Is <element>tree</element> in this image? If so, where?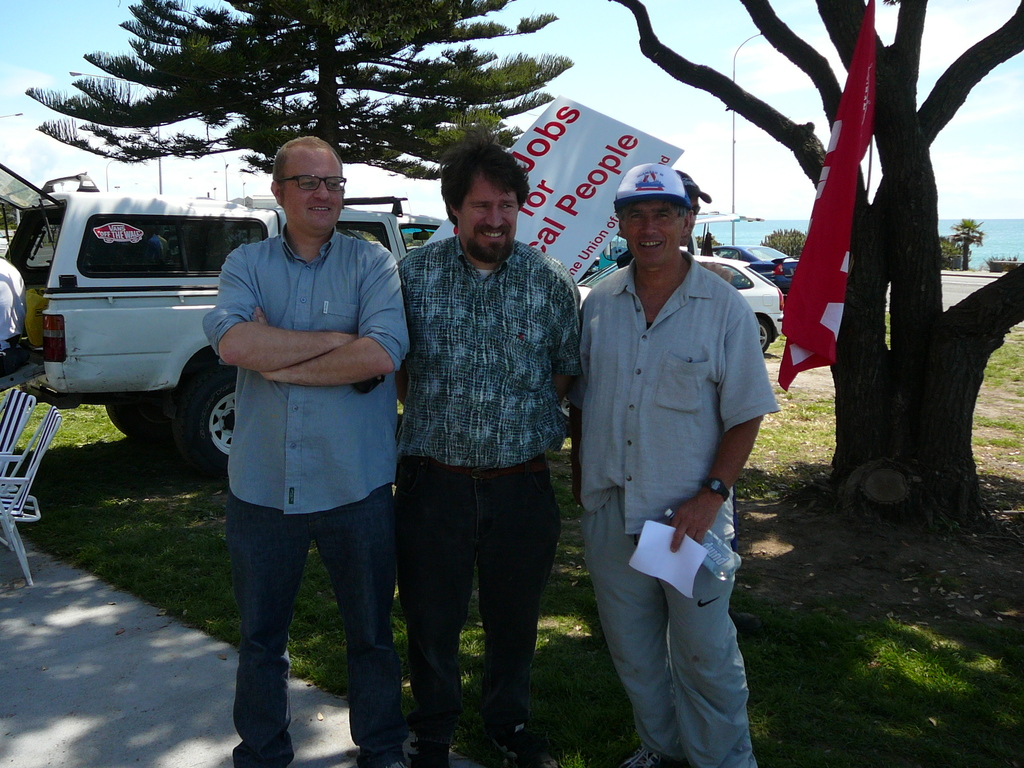
Yes, at BBox(21, 0, 584, 193).
